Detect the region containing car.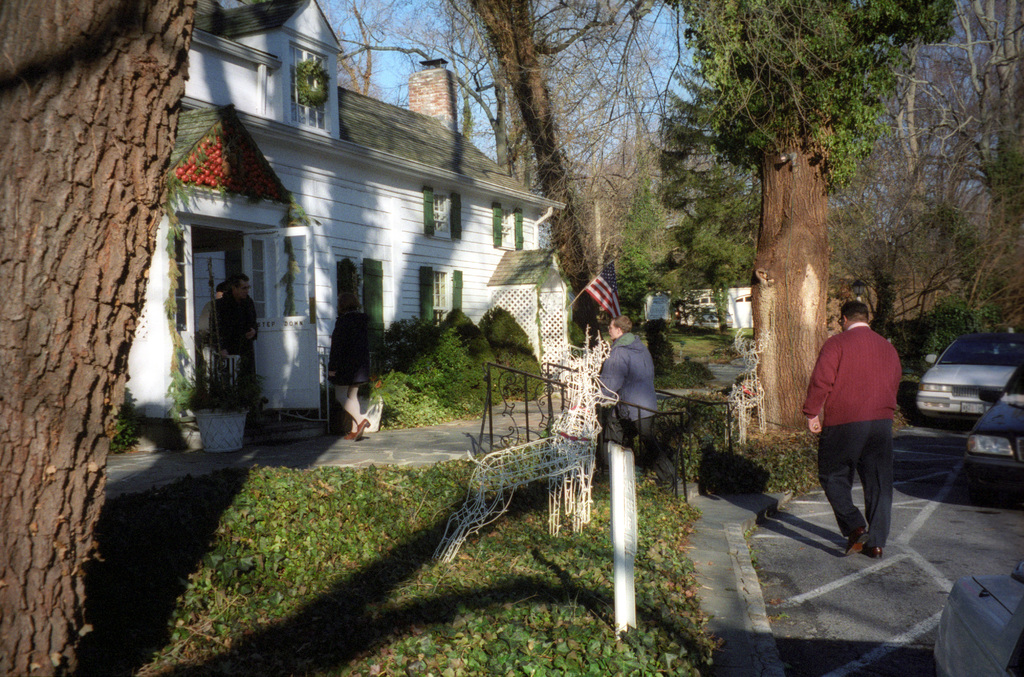
BBox(966, 361, 1023, 486).
